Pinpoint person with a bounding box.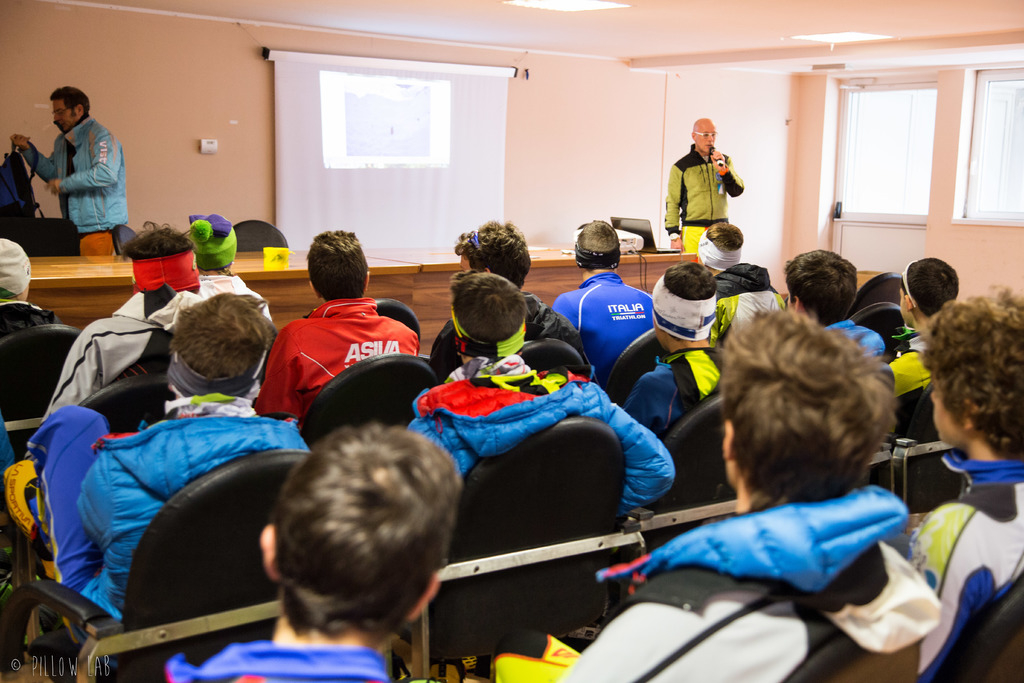
(x1=39, y1=220, x2=262, y2=440).
